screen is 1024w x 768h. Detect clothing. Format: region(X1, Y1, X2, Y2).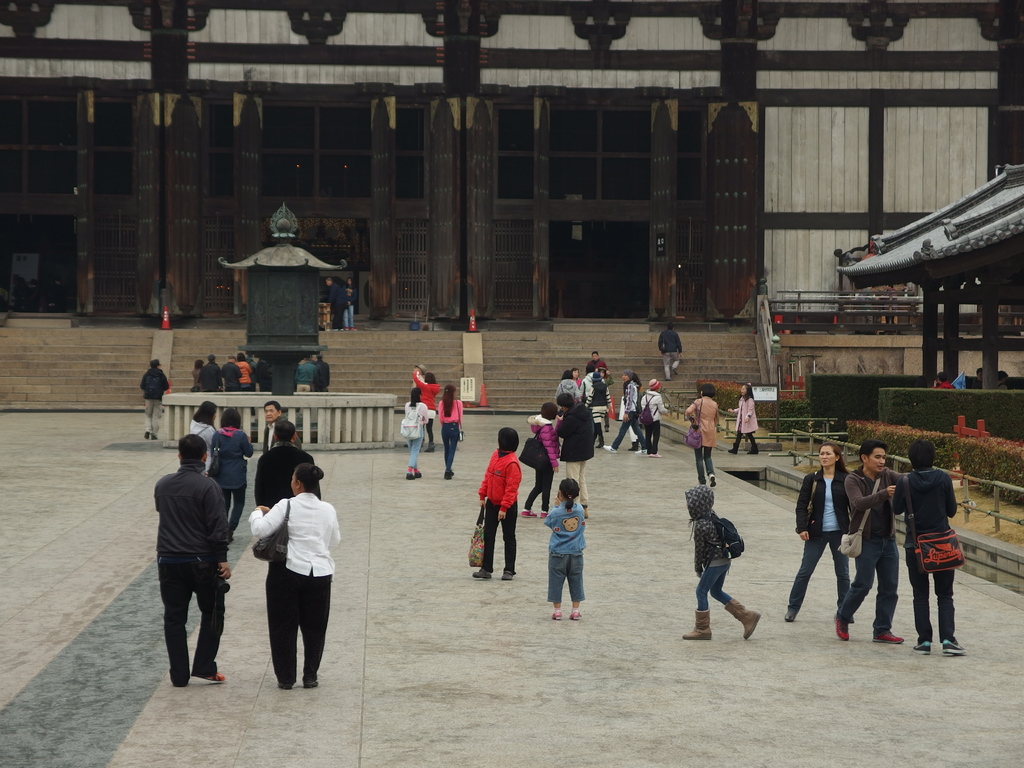
region(222, 359, 242, 388).
